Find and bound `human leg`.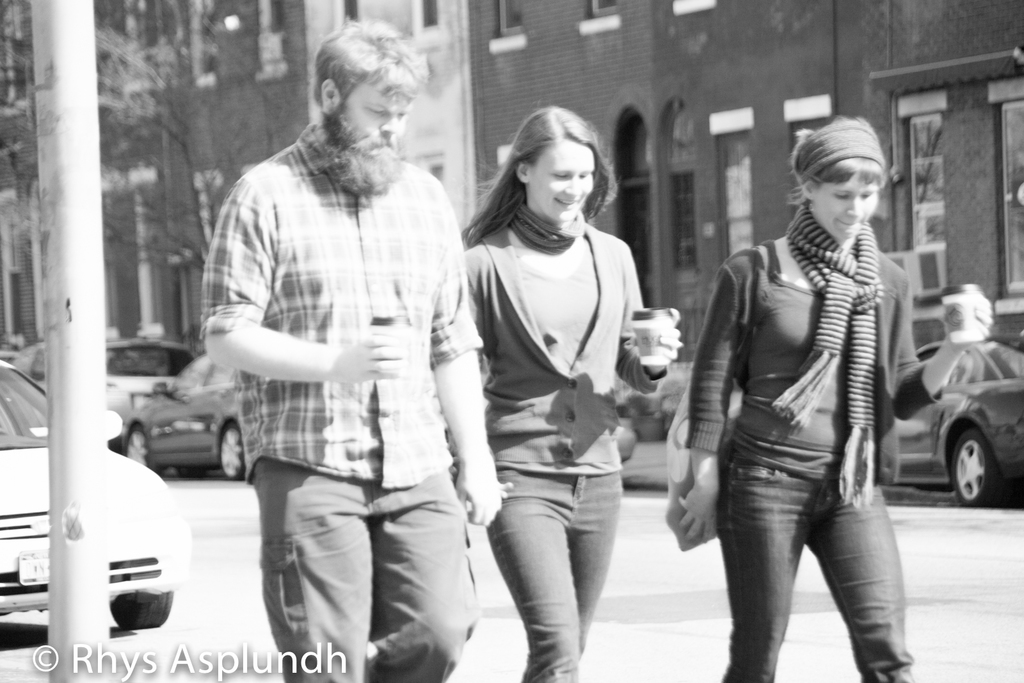
Bound: Rect(717, 451, 807, 682).
